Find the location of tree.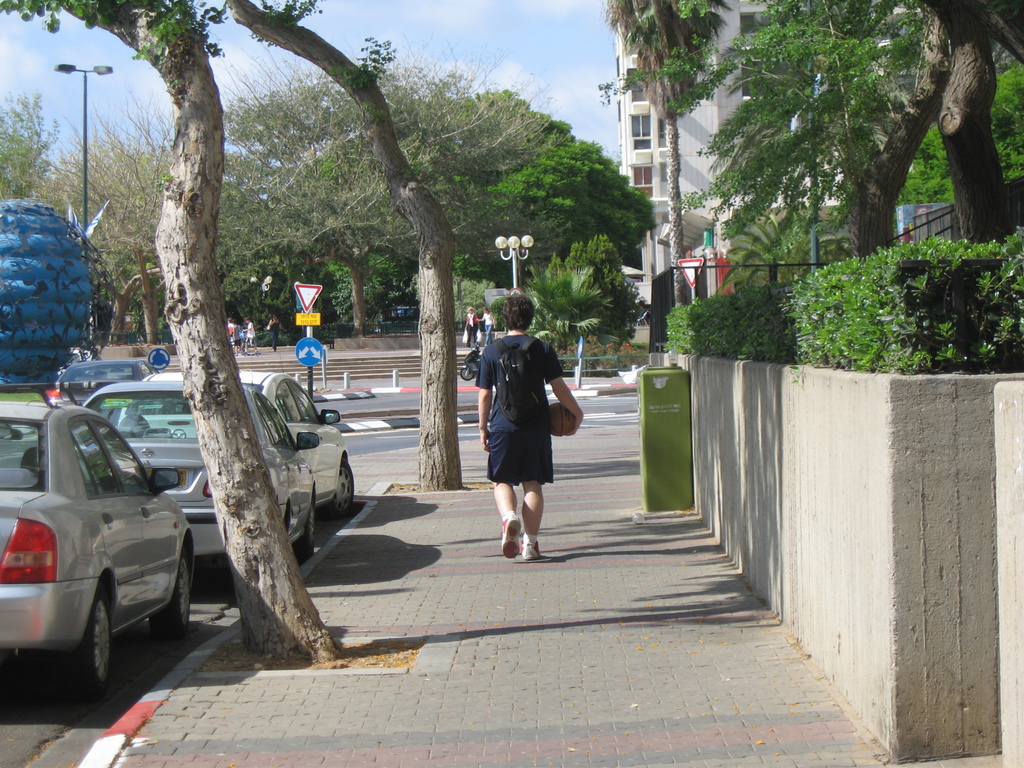
Location: [61,95,179,351].
